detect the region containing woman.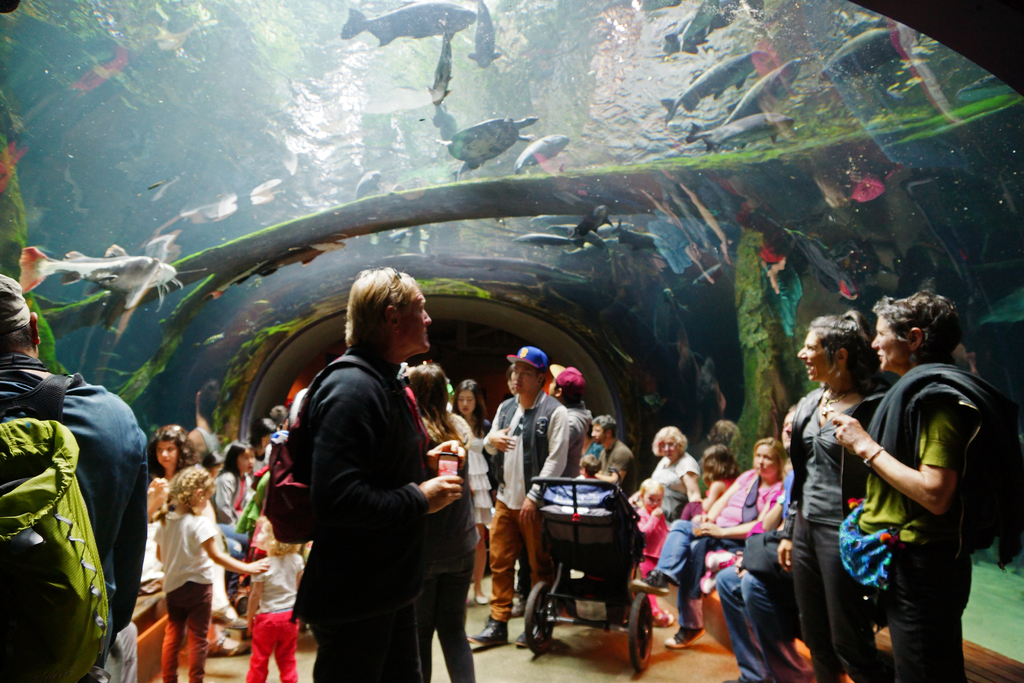
(x1=406, y1=363, x2=479, y2=682).
